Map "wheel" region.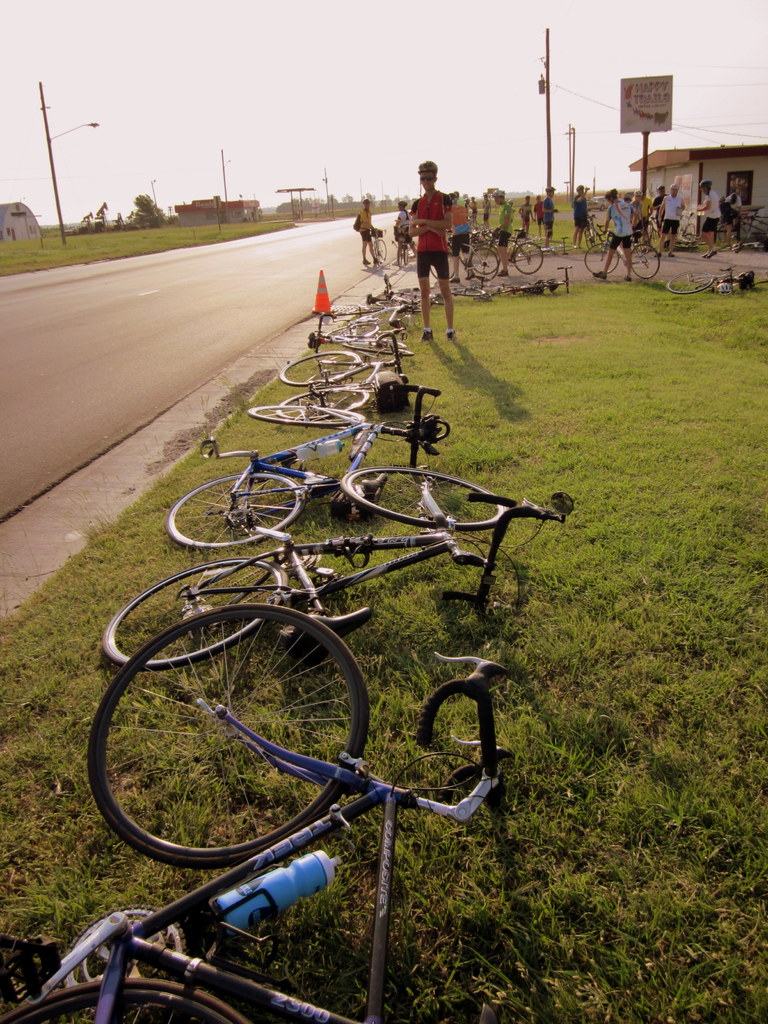
Mapped to x1=681, y1=220, x2=693, y2=236.
